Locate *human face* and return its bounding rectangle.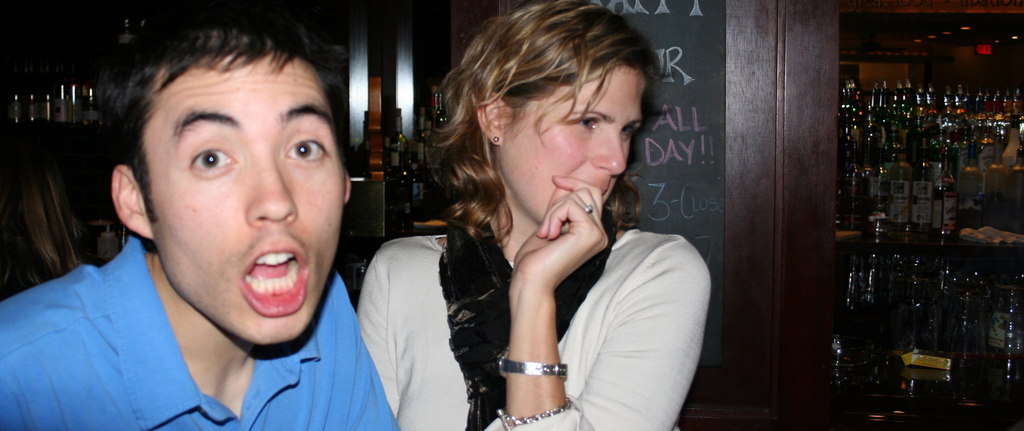
146:40:340:346.
